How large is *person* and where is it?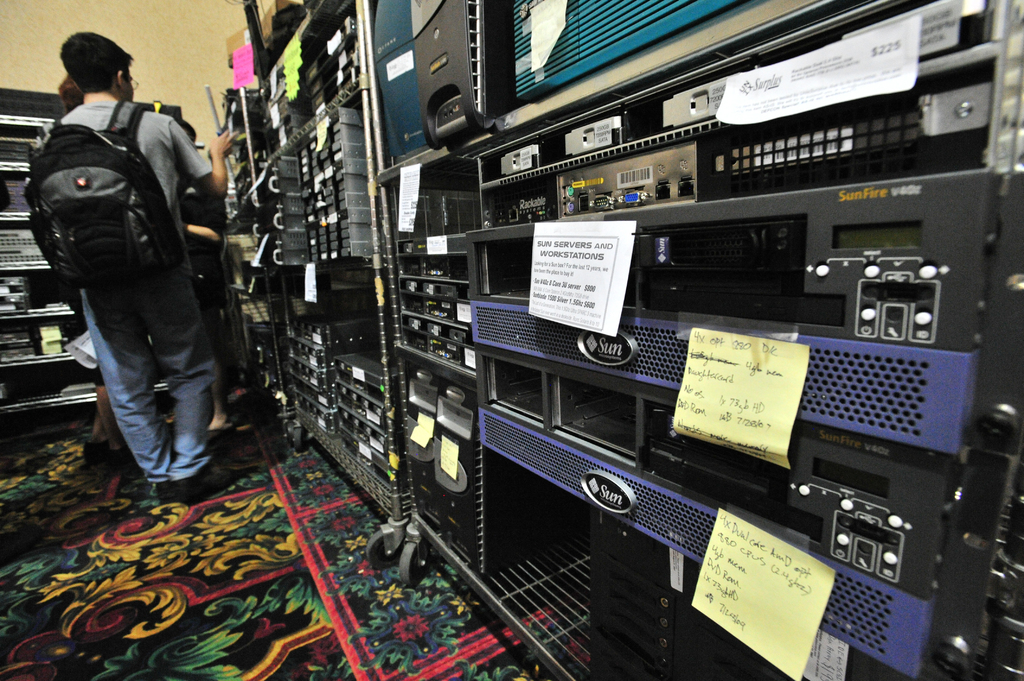
Bounding box: <box>35,40,241,497</box>.
